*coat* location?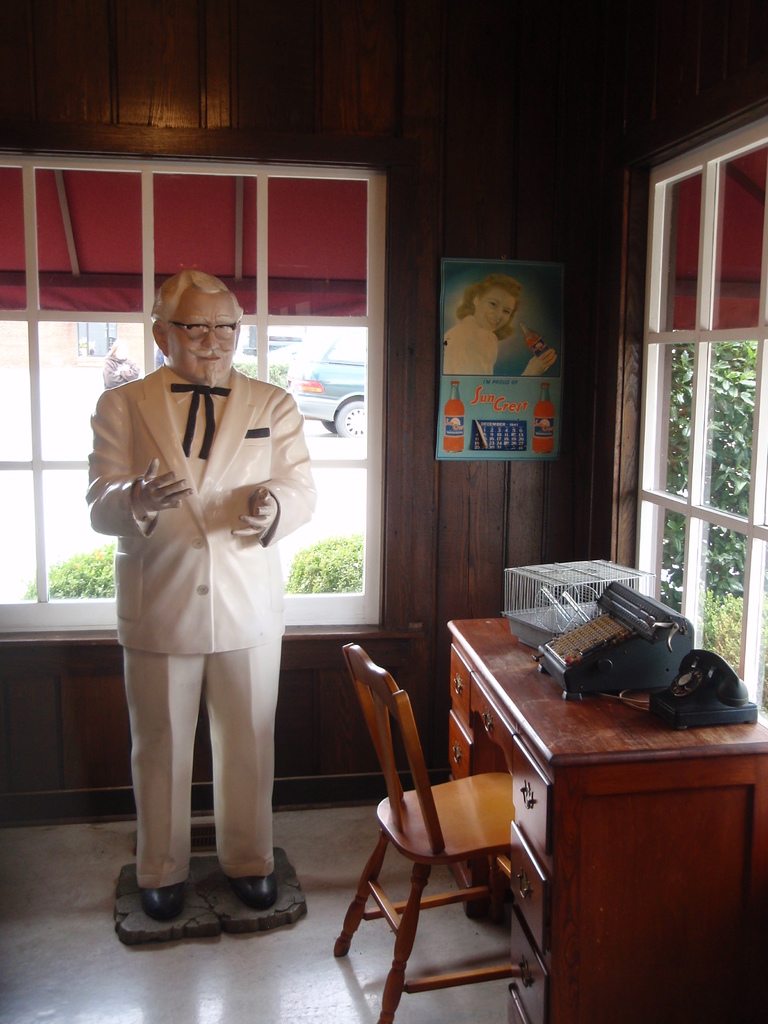
(112,362,316,840)
